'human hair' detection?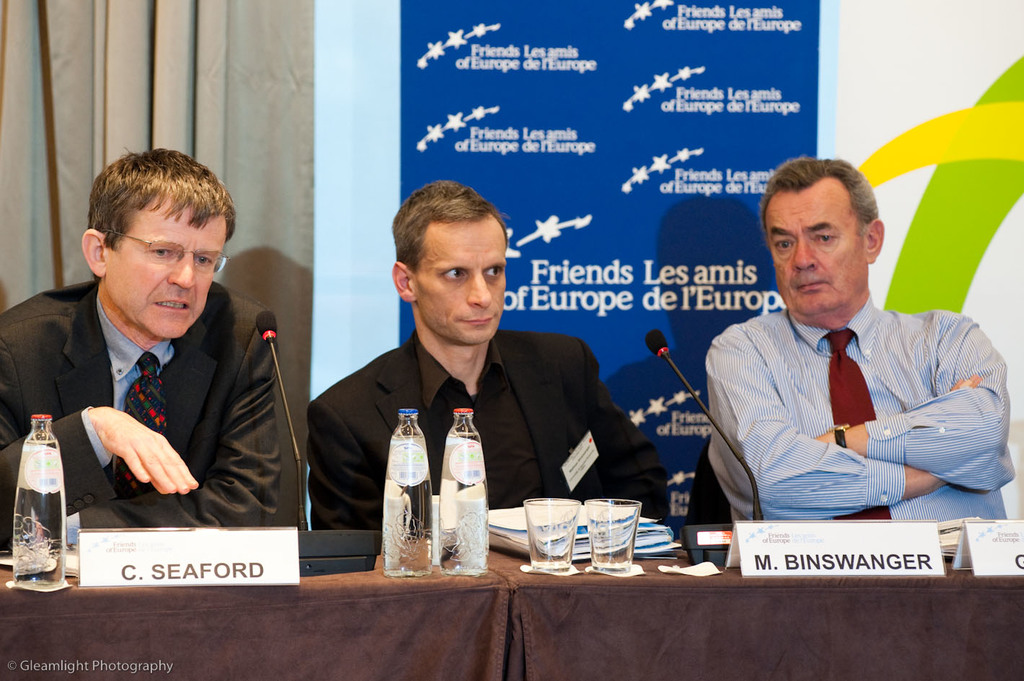
(392,179,509,273)
